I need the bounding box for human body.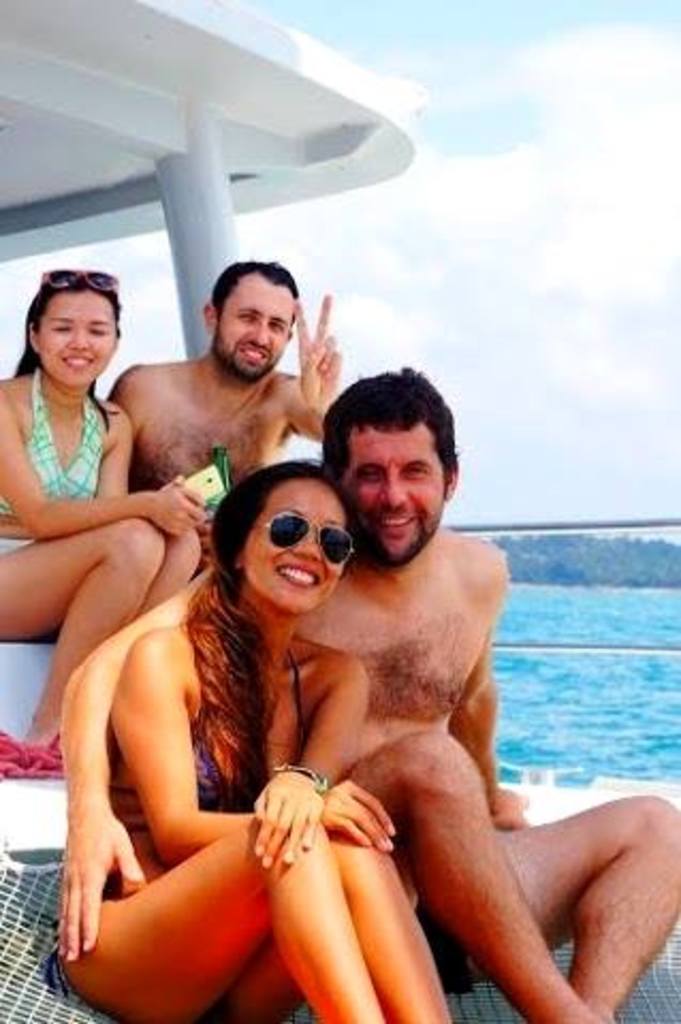
Here it is: rect(51, 518, 679, 1022).
